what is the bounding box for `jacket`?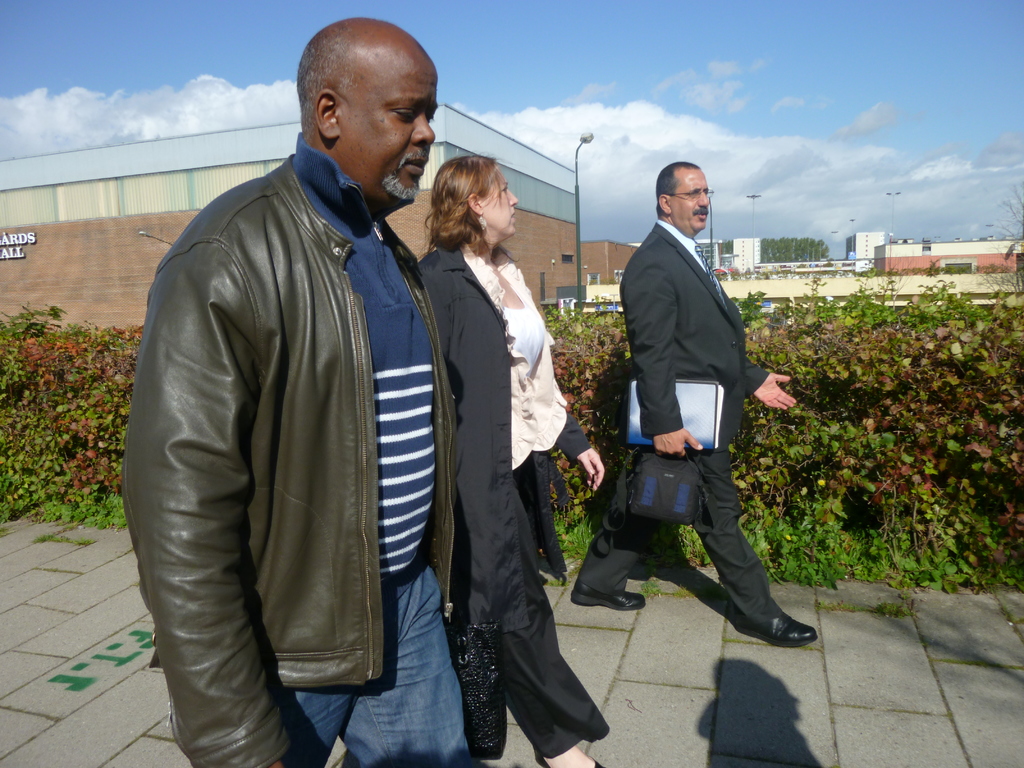
locate(147, 54, 471, 762).
